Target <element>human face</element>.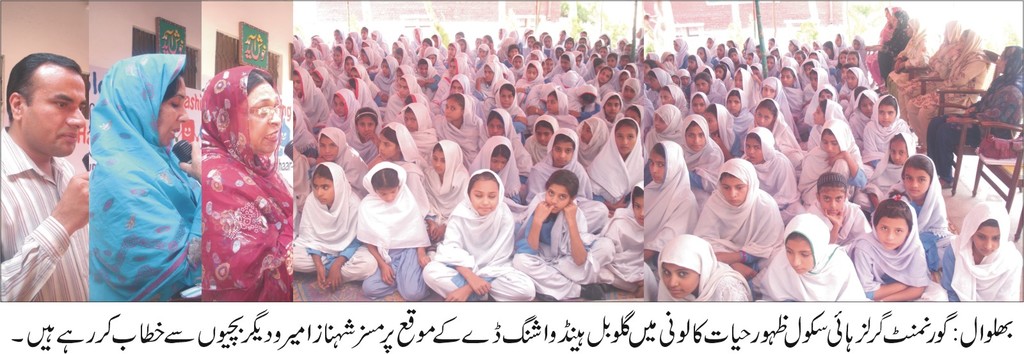
Target region: [824, 133, 841, 157].
